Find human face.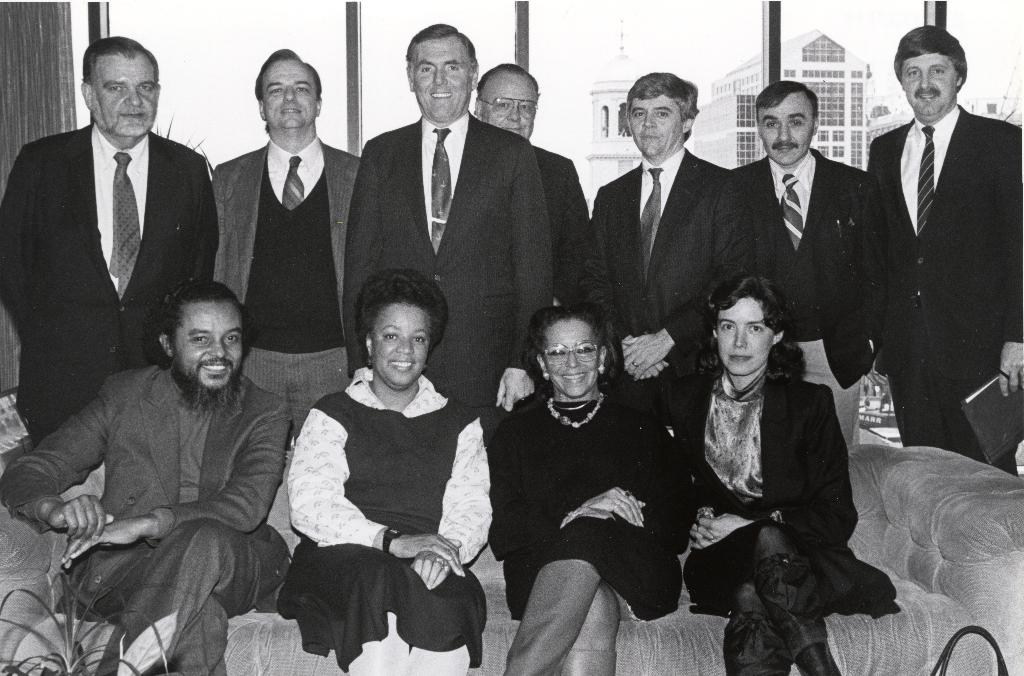
<bbox>260, 60, 314, 126</bbox>.
